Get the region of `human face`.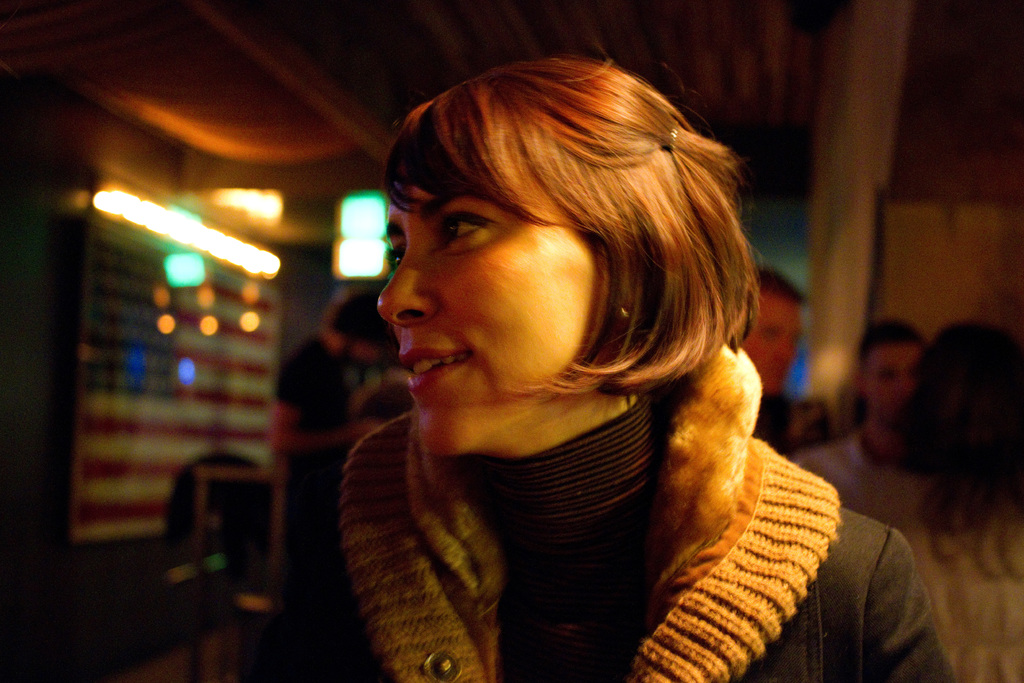
{"left": 378, "top": 177, "right": 600, "bottom": 452}.
